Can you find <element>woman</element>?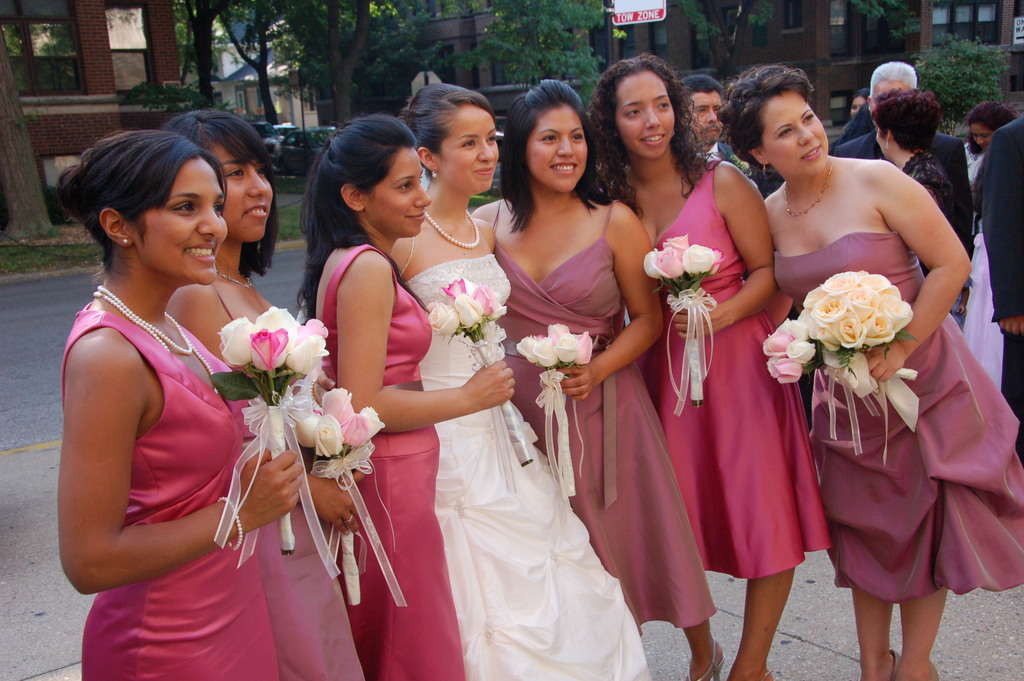
Yes, bounding box: {"left": 719, "top": 65, "right": 1023, "bottom": 680}.
